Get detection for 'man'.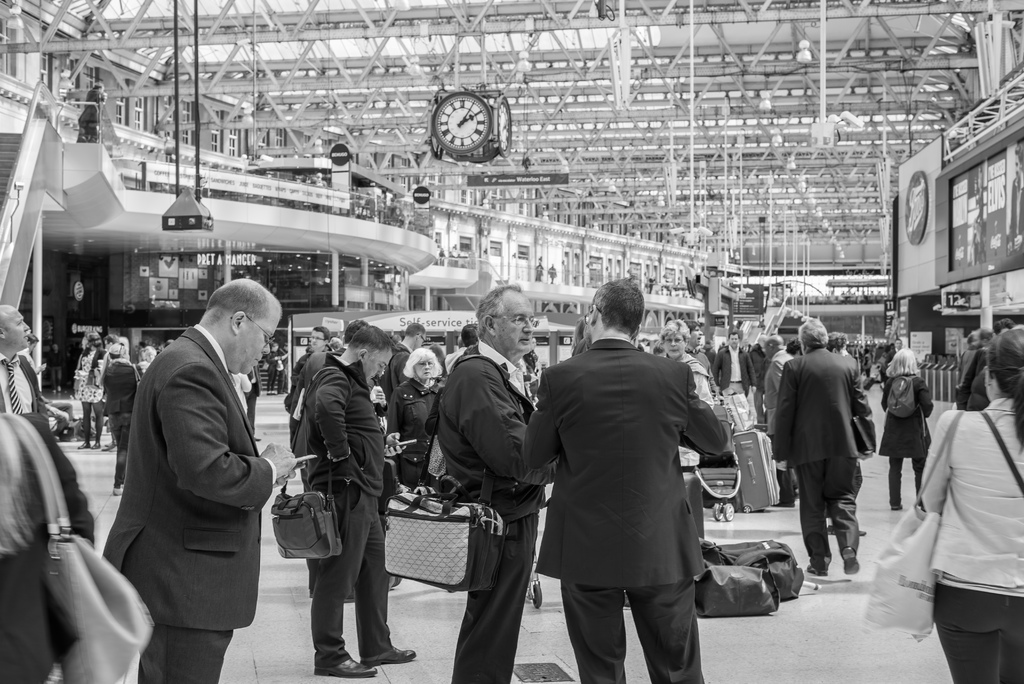
Detection: {"x1": 385, "y1": 322, "x2": 429, "y2": 393}.
